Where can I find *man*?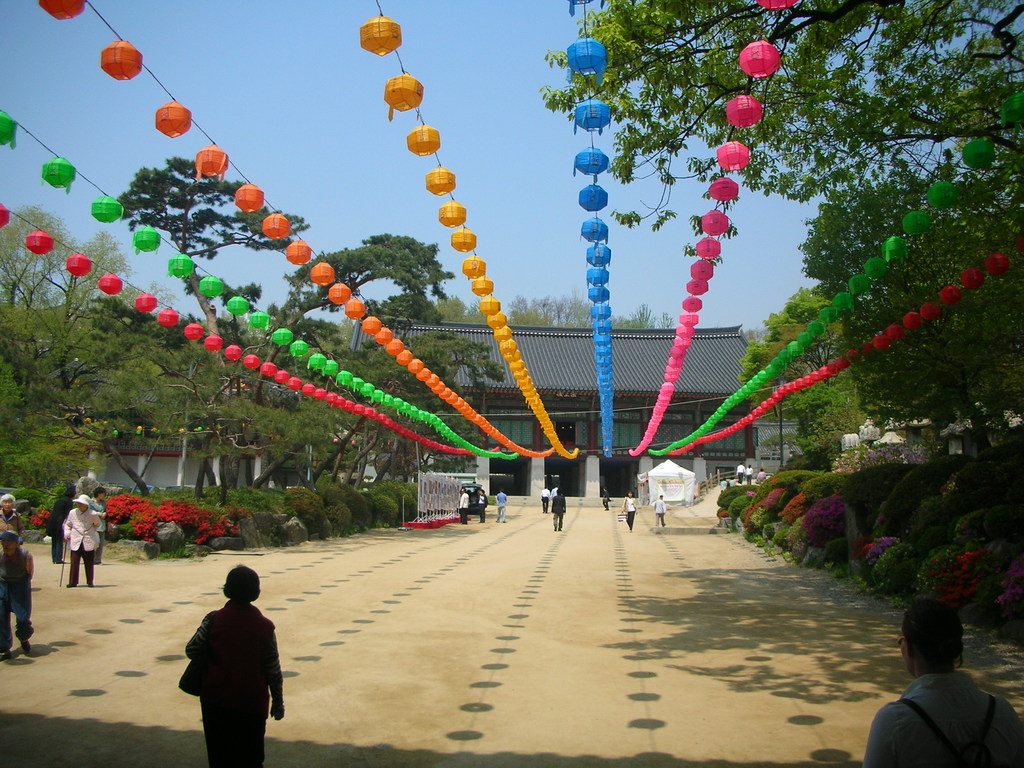
You can find it at l=652, t=494, r=666, b=527.
